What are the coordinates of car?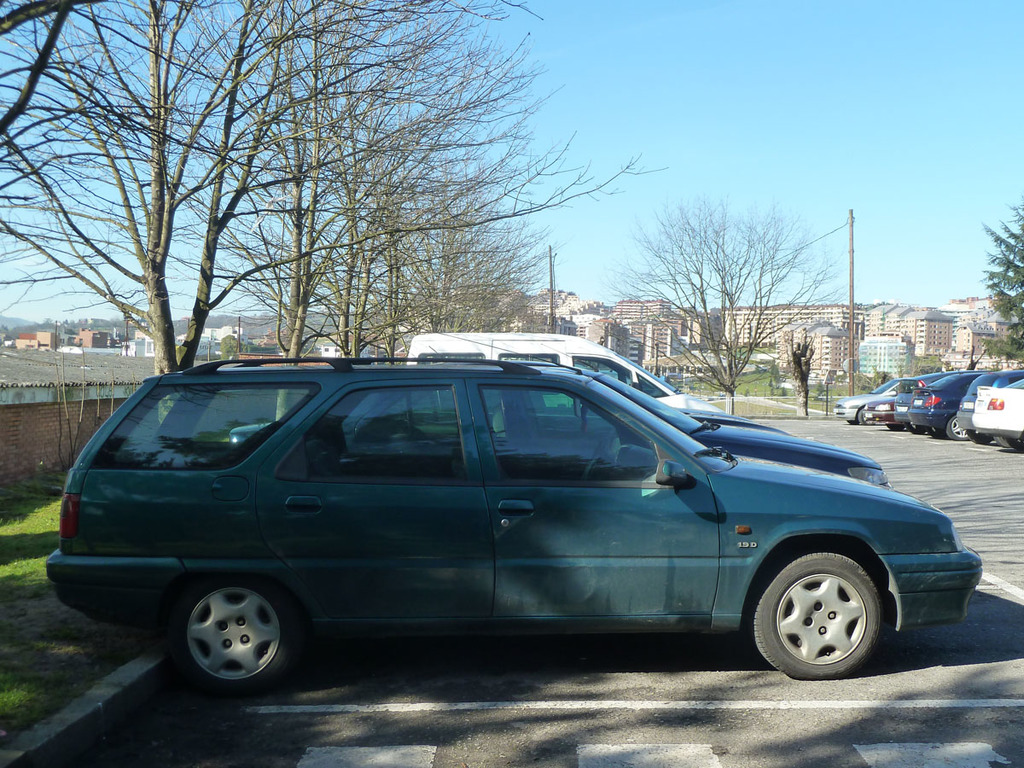
crop(219, 363, 894, 495).
